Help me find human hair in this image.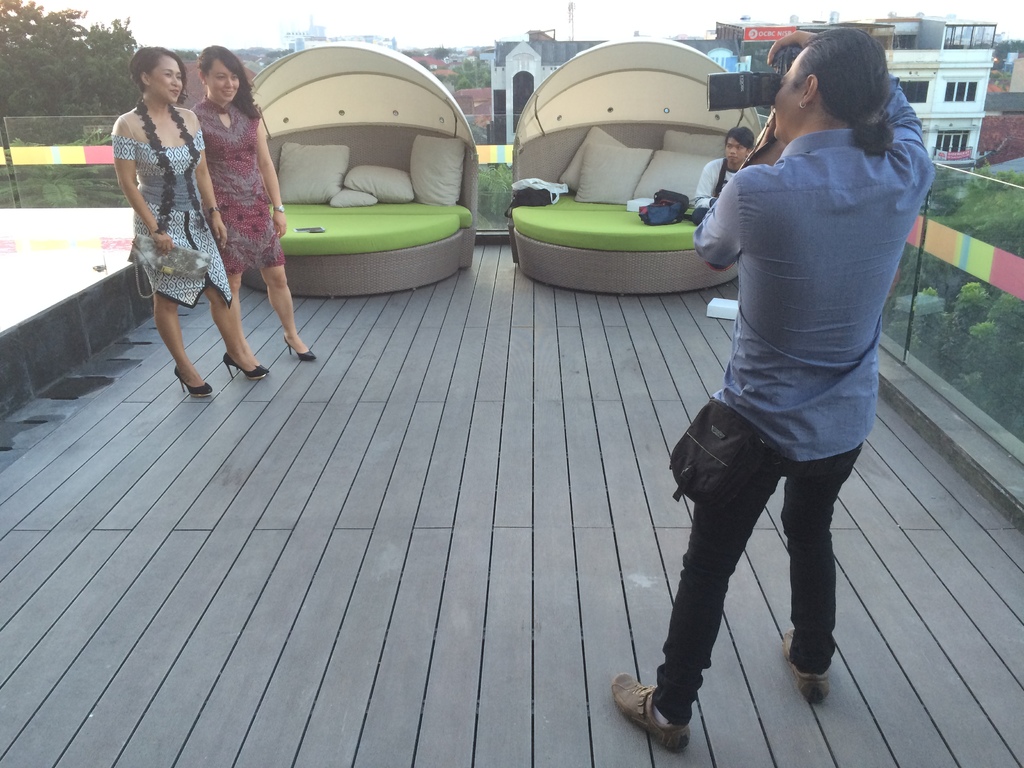
Found it: pyautogui.locateOnScreen(722, 124, 756, 150).
